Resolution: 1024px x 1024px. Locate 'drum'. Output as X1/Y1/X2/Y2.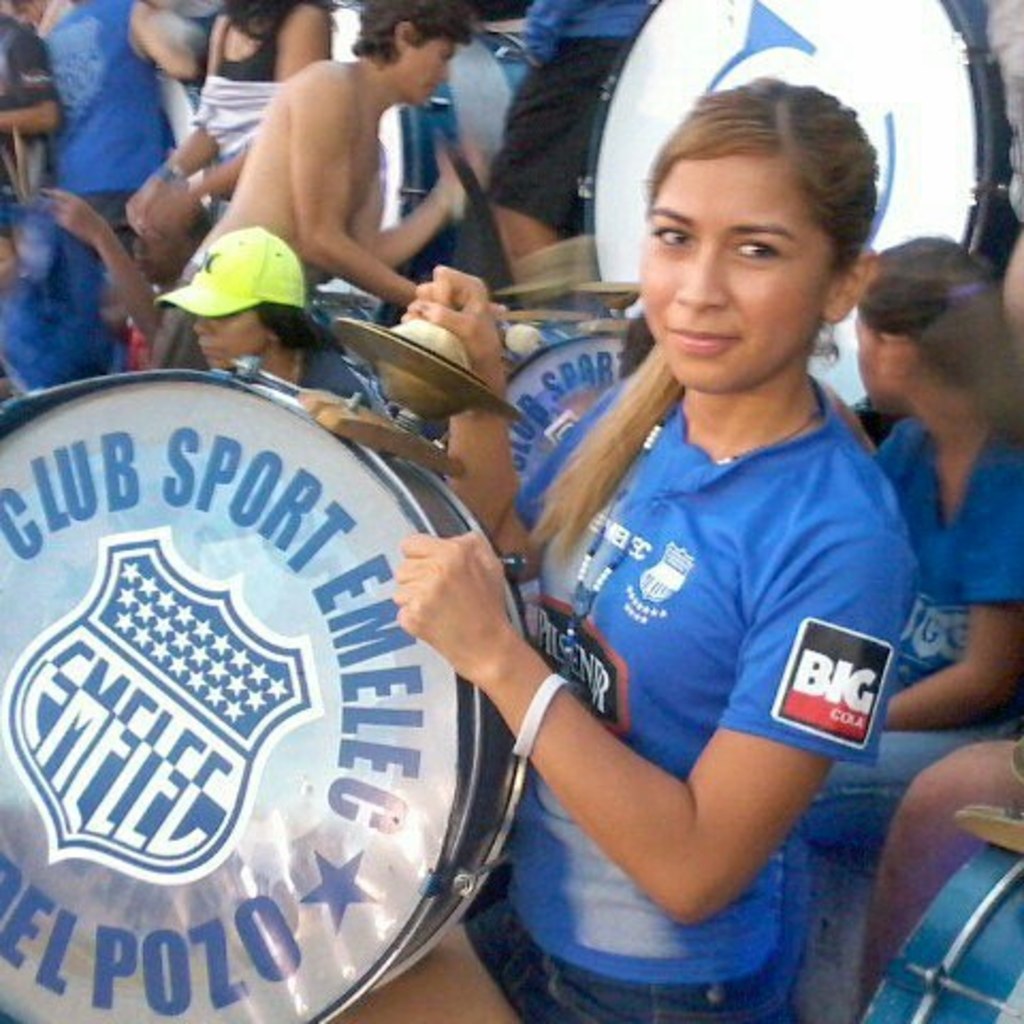
314/0/525/324.
